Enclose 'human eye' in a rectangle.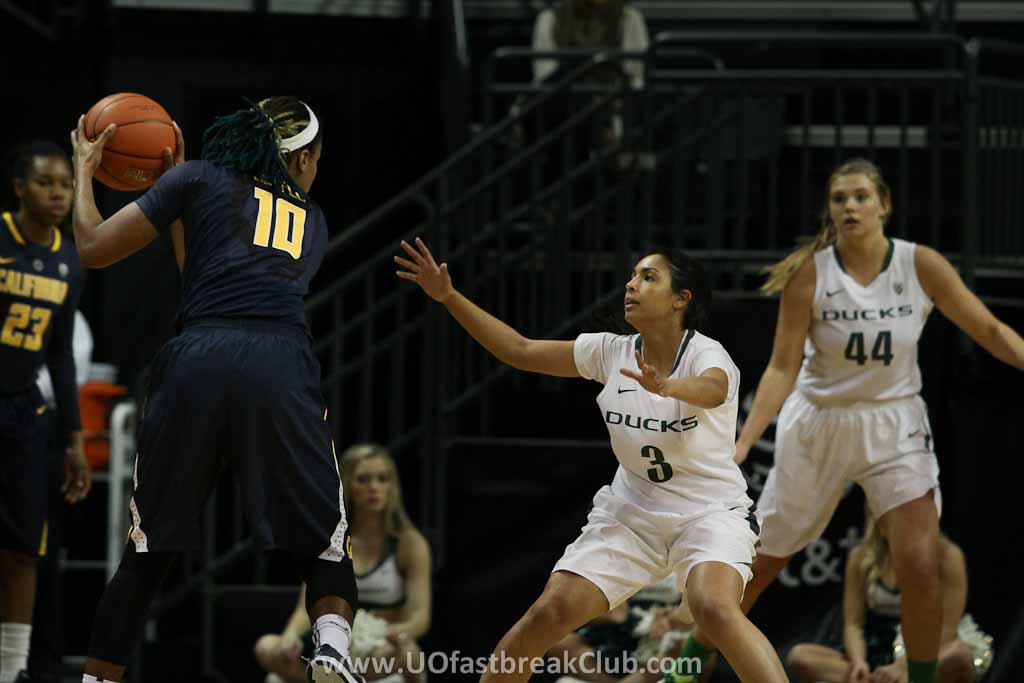
855:190:866:201.
